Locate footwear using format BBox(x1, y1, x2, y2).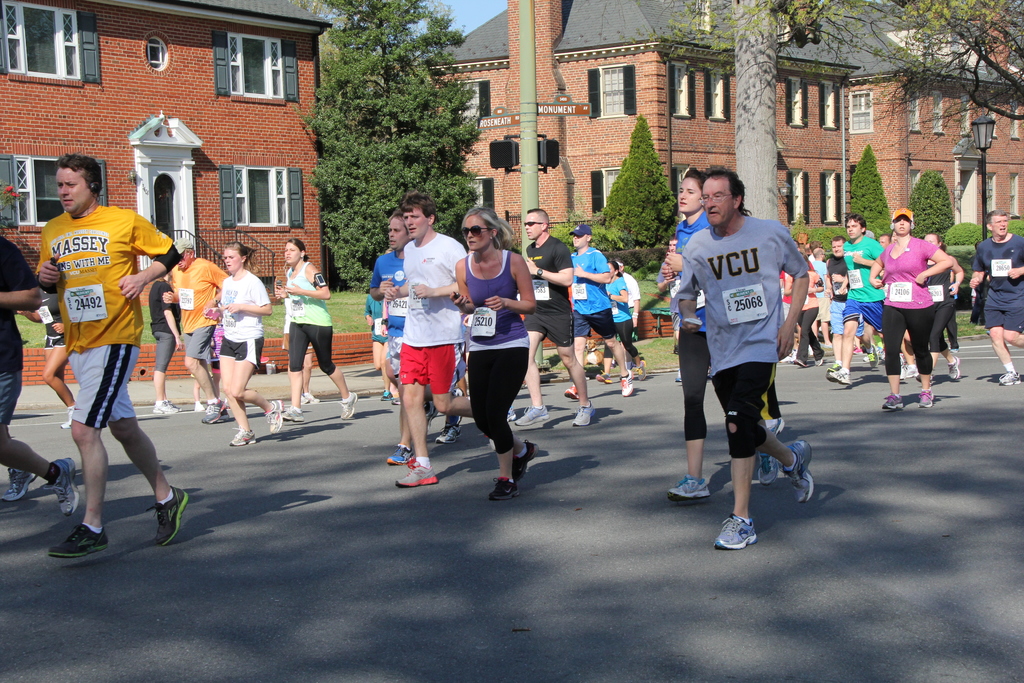
BBox(46, 452, 82, 514).
